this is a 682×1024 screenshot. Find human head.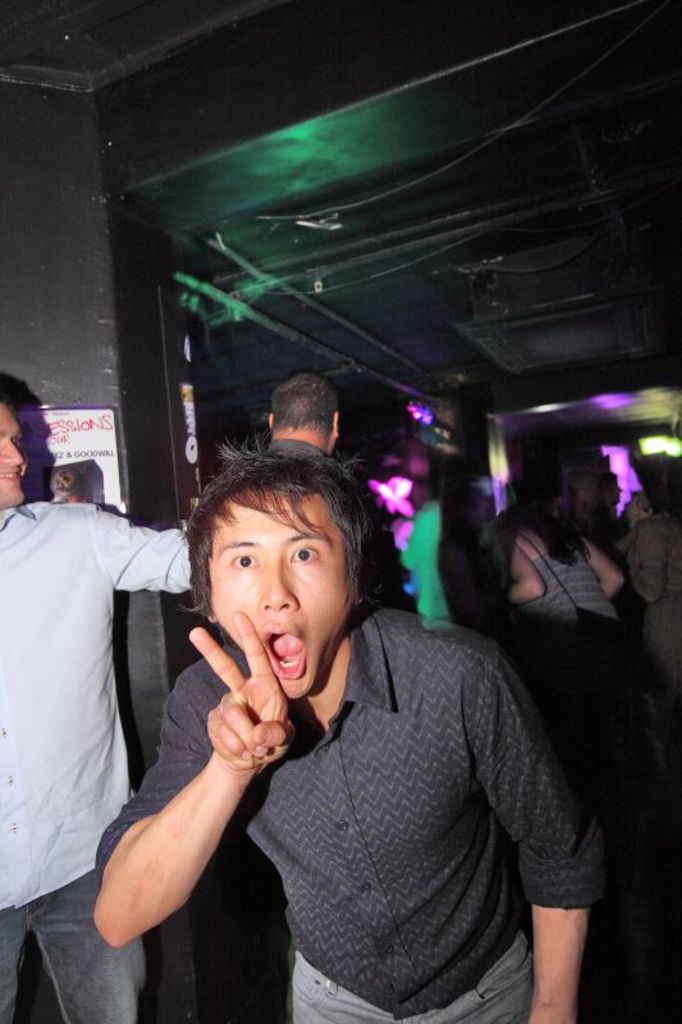
Bounding box: [x1=0, y1=383, x2=24, y2=507].
